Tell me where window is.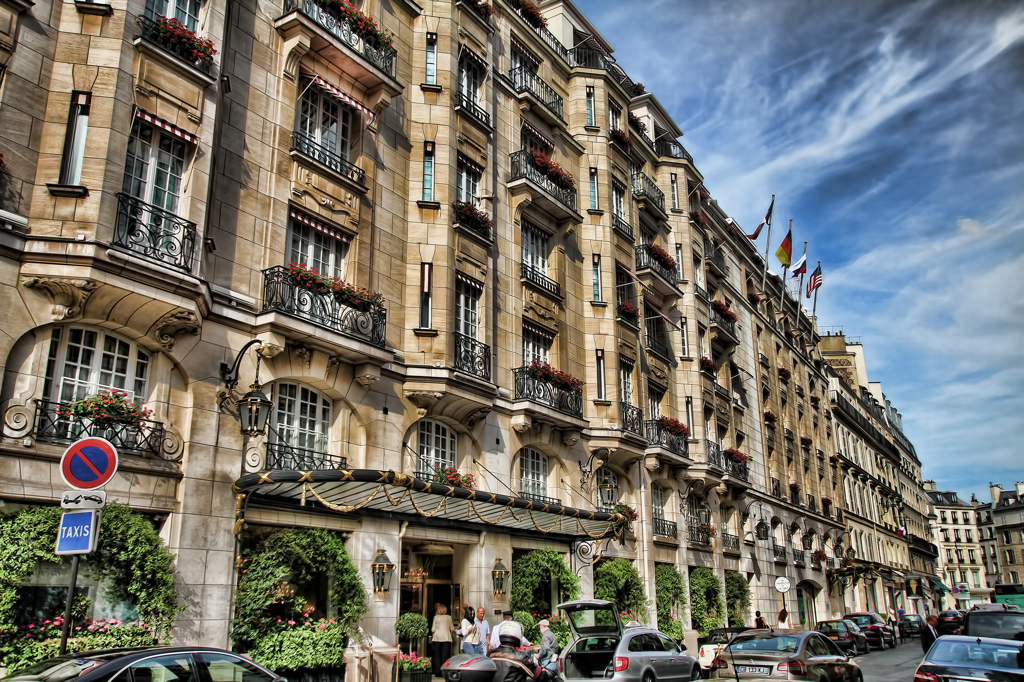
window is at {"left": 686, "top": 180, "right": 700, "bottom": 222}.
